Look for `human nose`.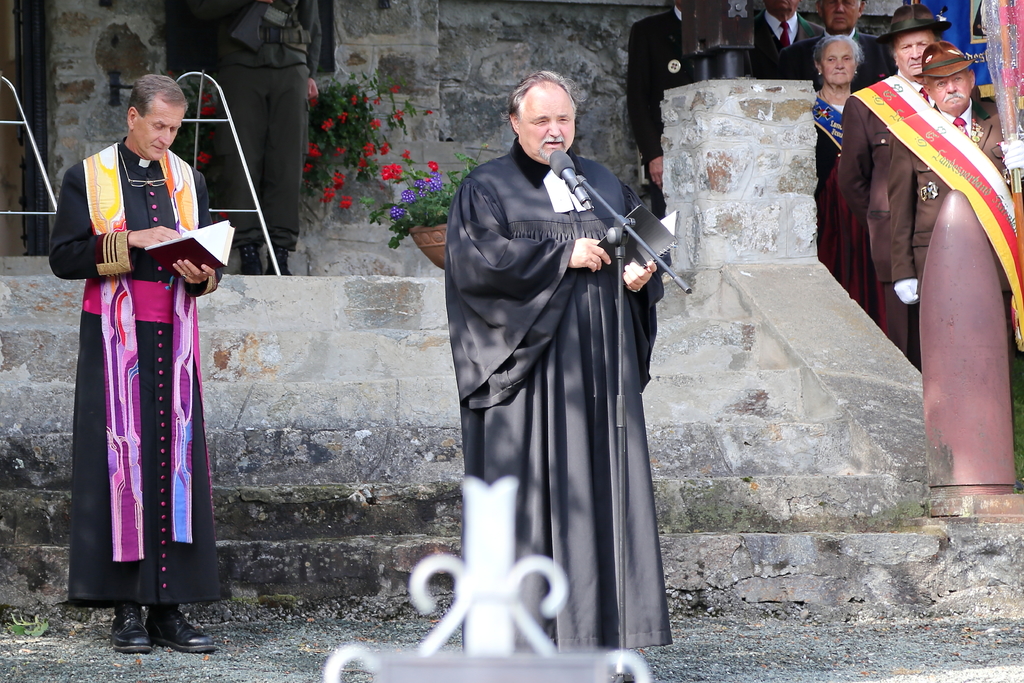
Found: [946,79,956,95].
